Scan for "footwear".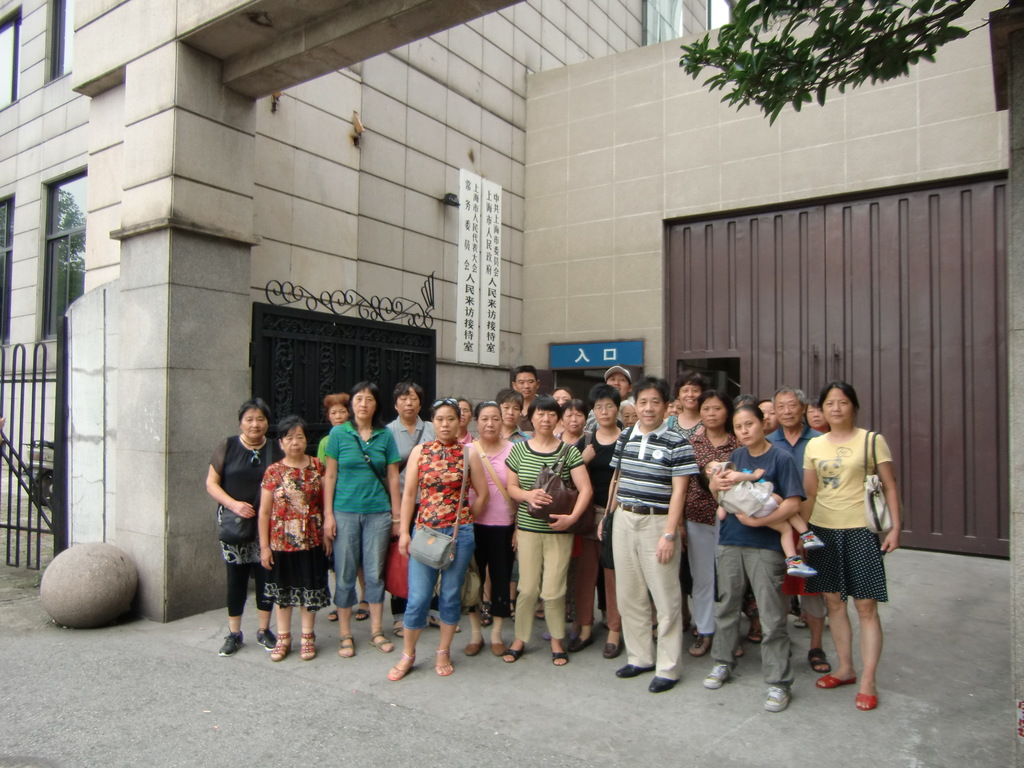
Scan result: Rect(353, 600, 371, 622).
